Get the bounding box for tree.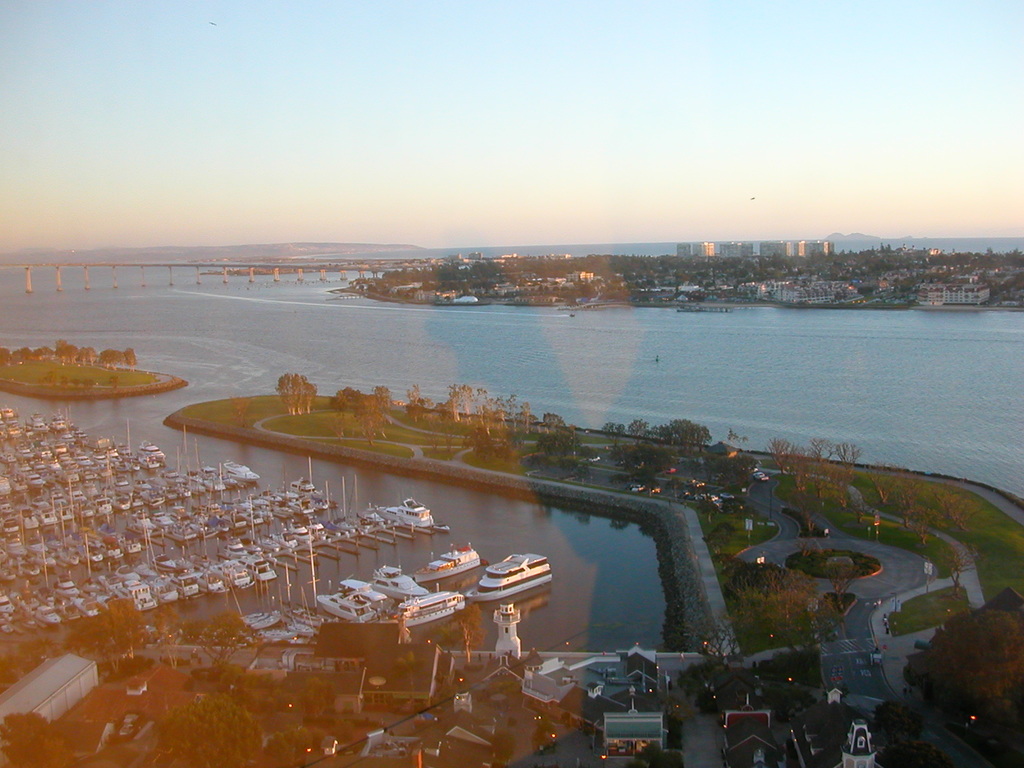
[662, 406, 701, 457].
